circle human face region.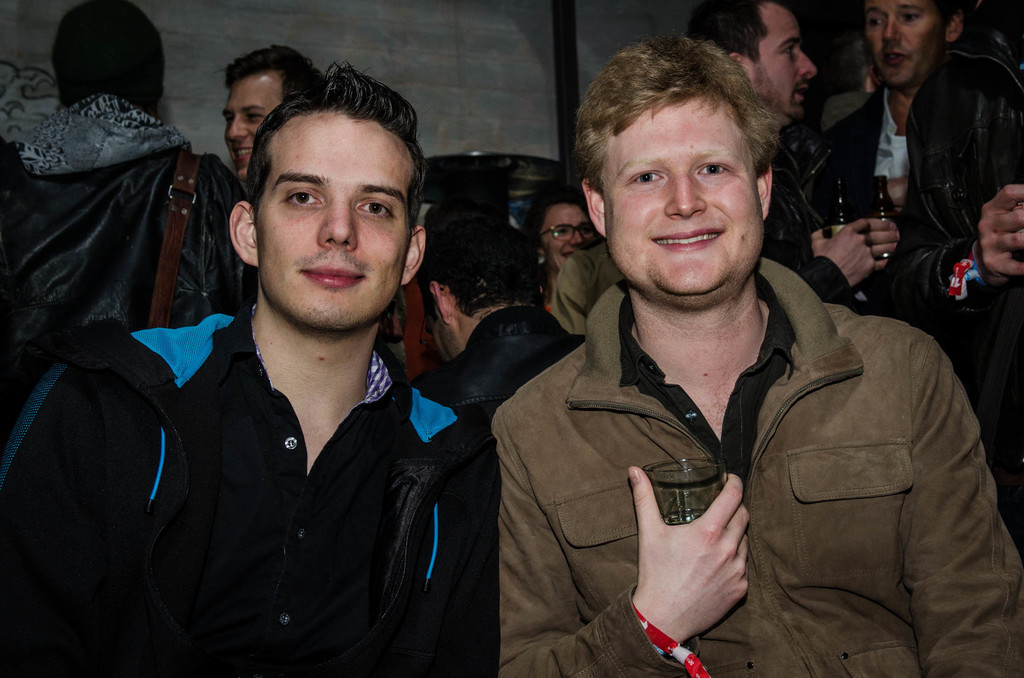
Region: [257, 111, 418, 330].
